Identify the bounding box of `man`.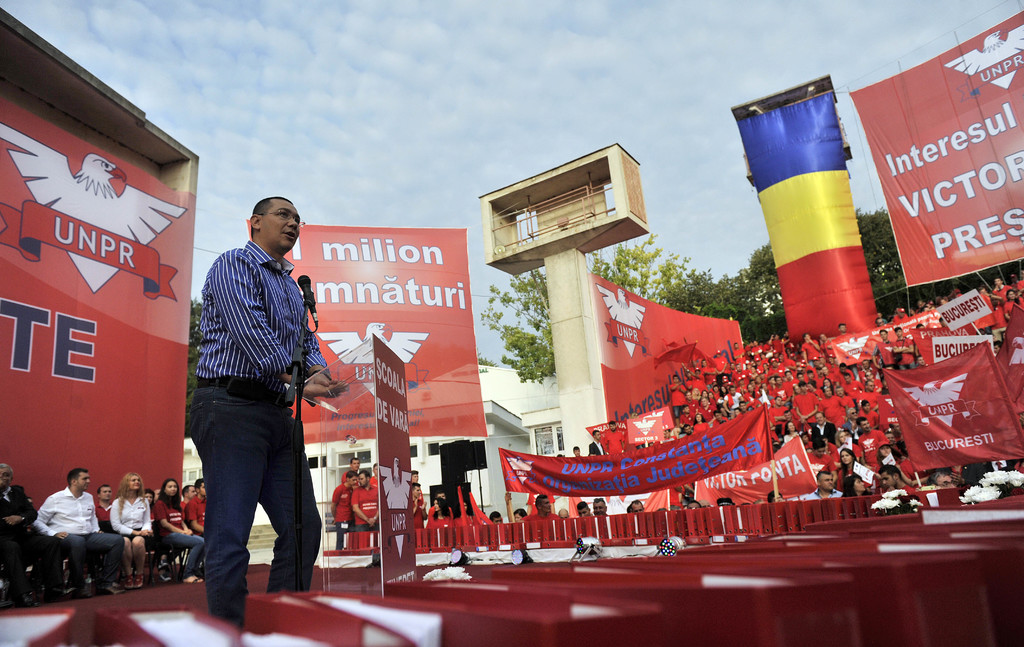
box(502, 493, 556, 523).
